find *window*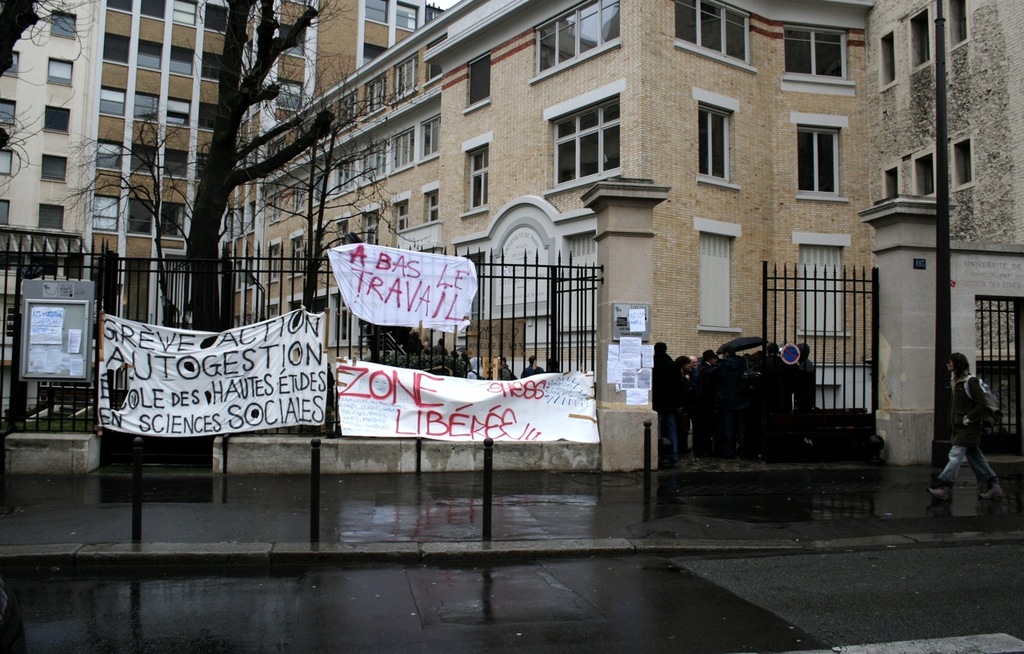
x1=543 y1=79 x2=623 y2=195
